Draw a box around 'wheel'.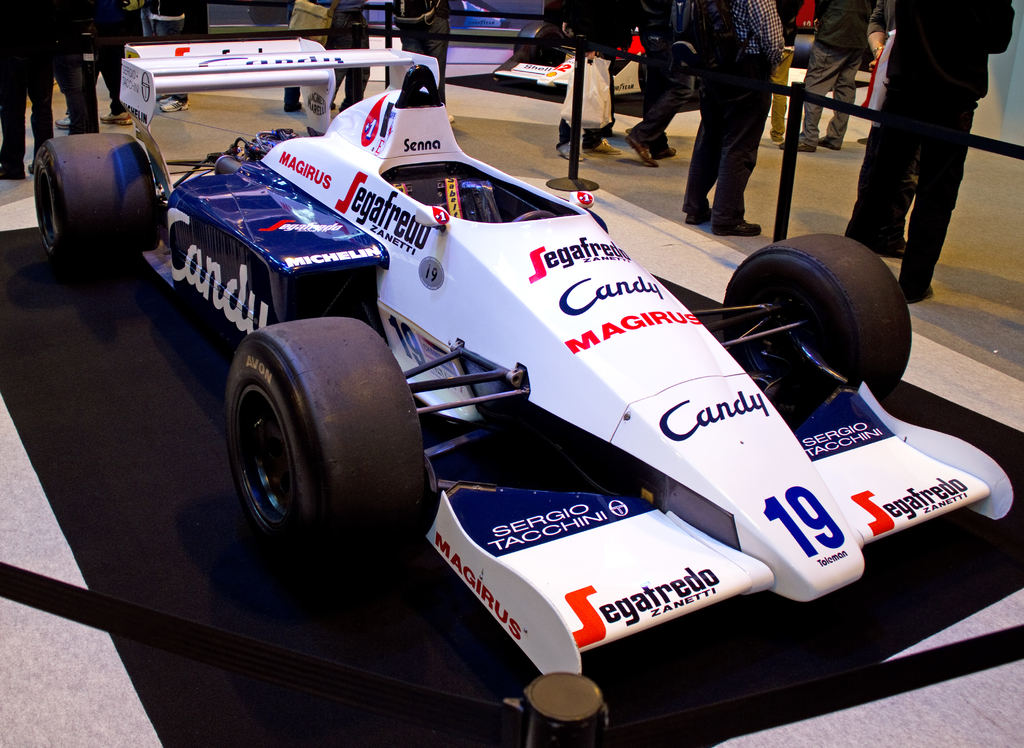
x1=214, y1=314, x2=447, y2=600.
